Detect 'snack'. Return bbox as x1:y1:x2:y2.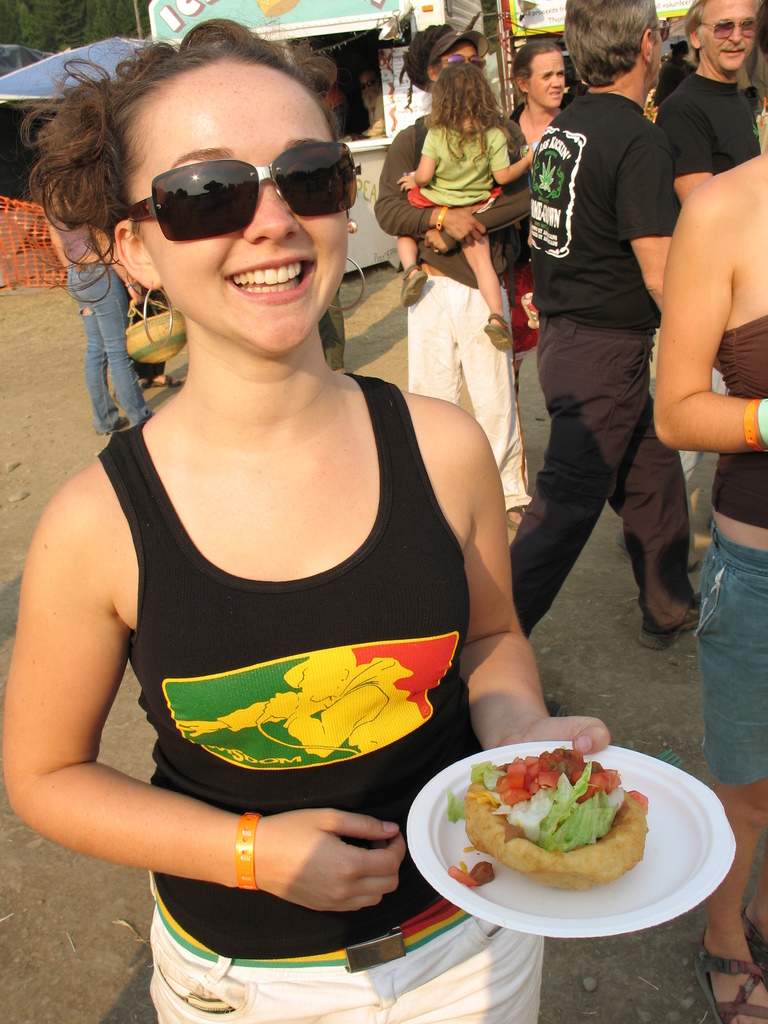
460:760:660:900.
